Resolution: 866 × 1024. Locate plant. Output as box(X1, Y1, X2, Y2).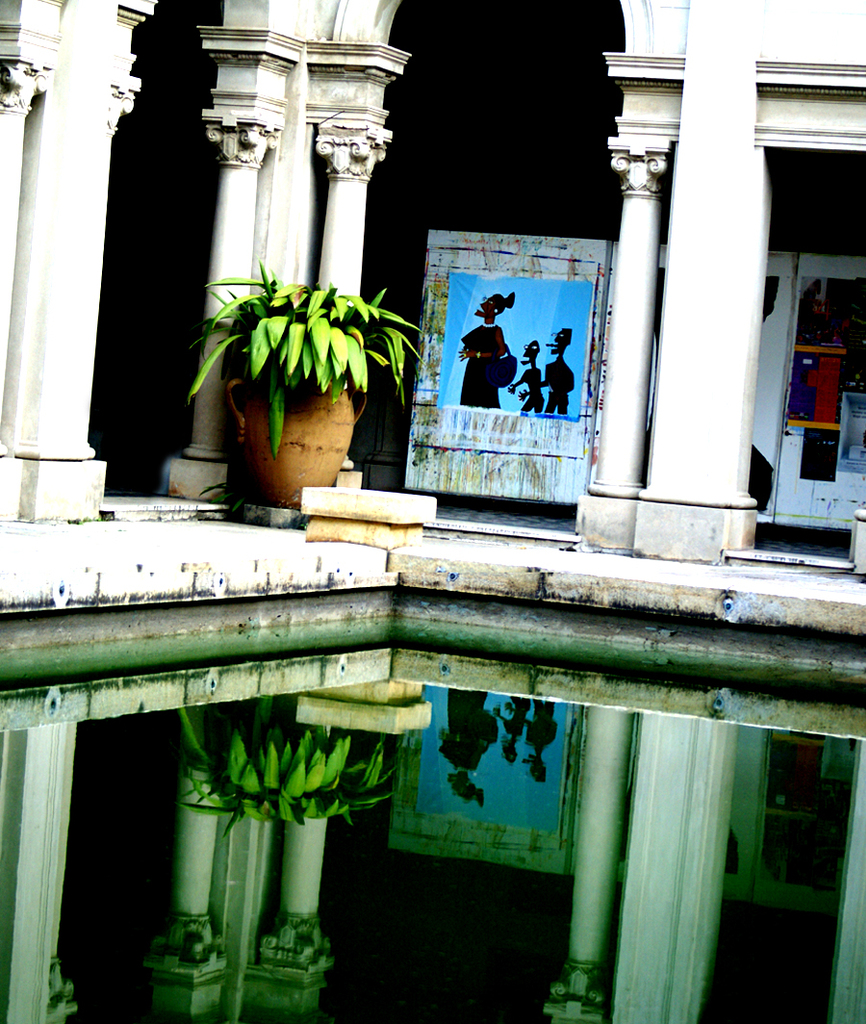
box(293, 517, 311, 531).
